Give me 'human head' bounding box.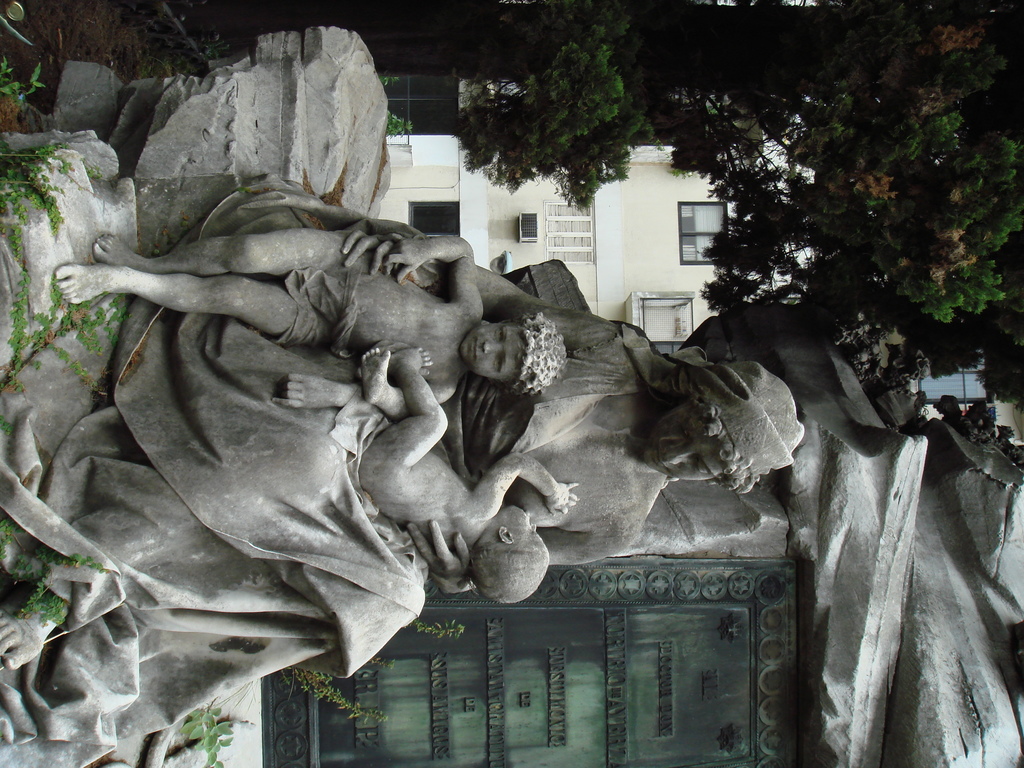
<box>468,504,552,602</box>.
